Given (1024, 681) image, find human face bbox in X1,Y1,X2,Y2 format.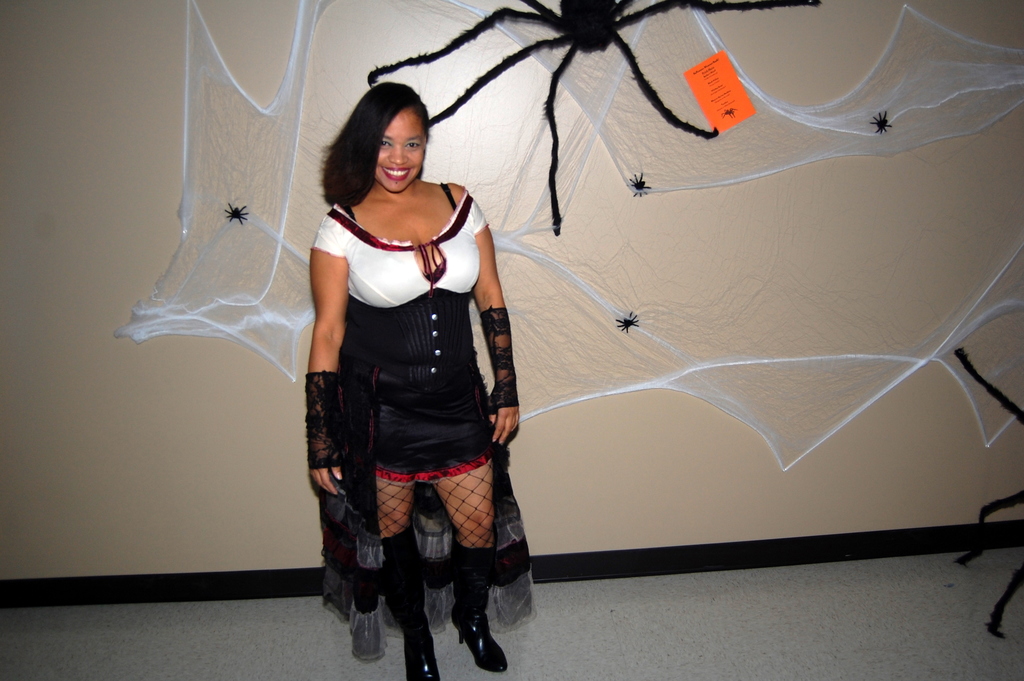
374,108,427,192.
